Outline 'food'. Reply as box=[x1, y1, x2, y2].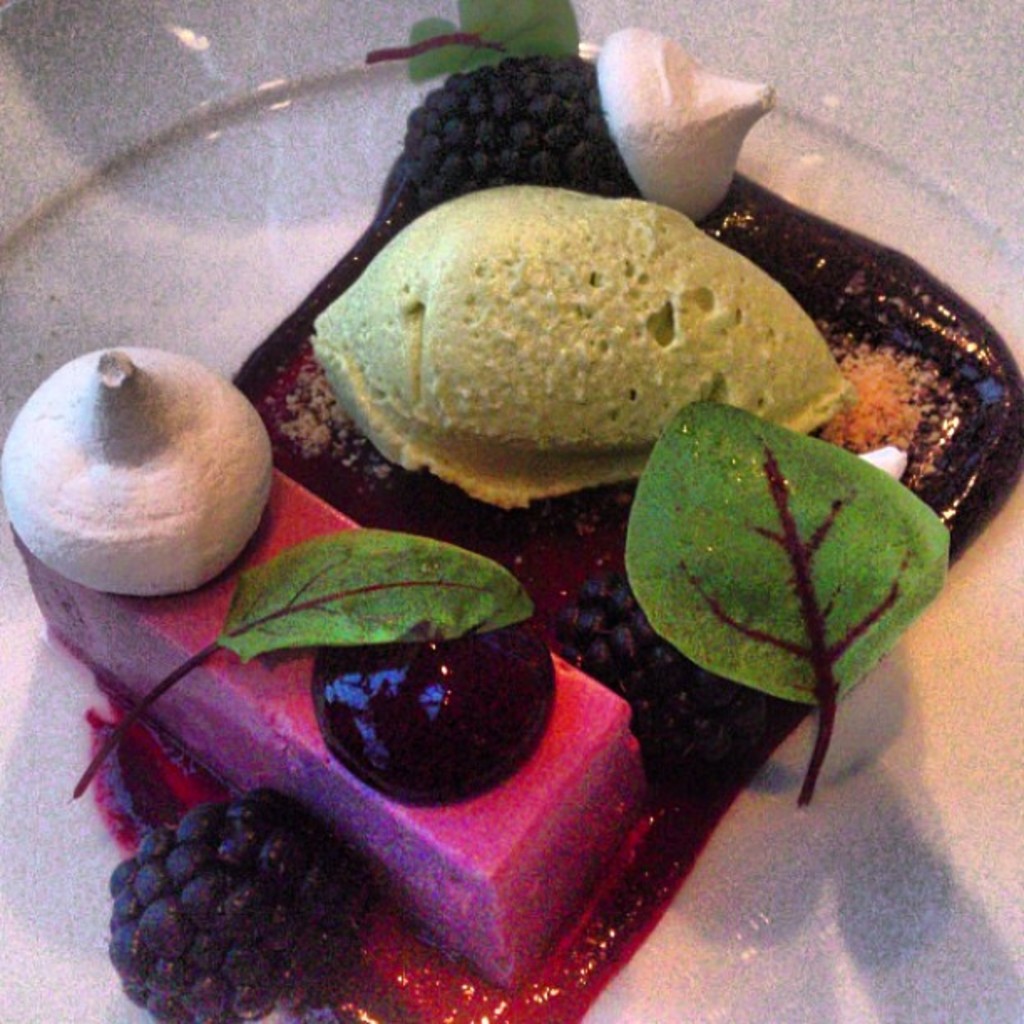
box=[326, 182, 853, 514].
